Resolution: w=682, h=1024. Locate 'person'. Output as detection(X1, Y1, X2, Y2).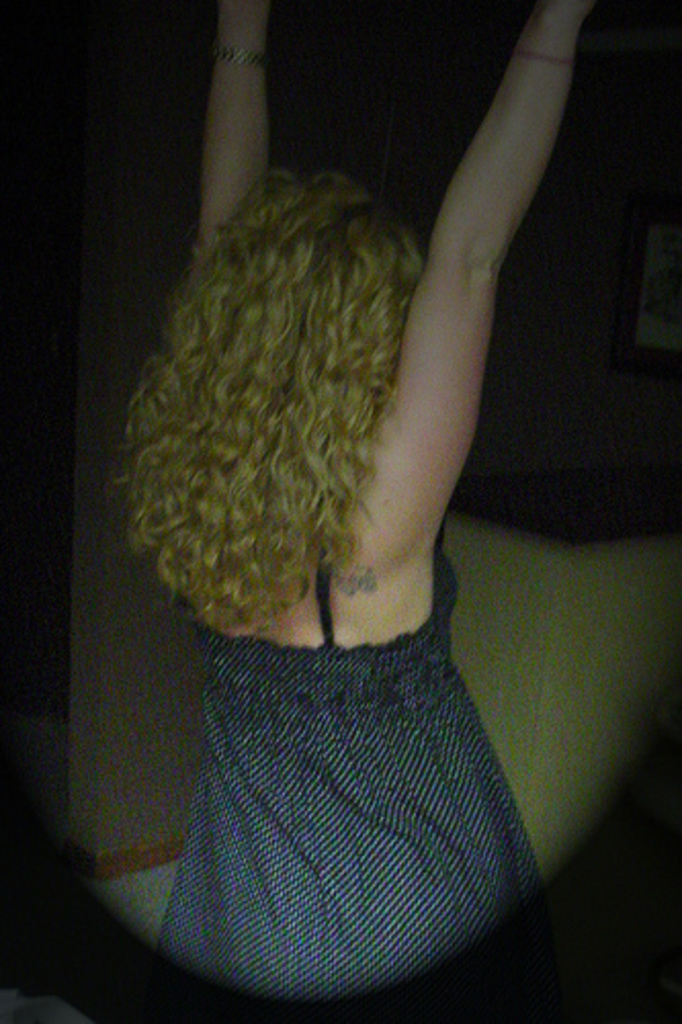
detection(72, 35, 604, 946).
